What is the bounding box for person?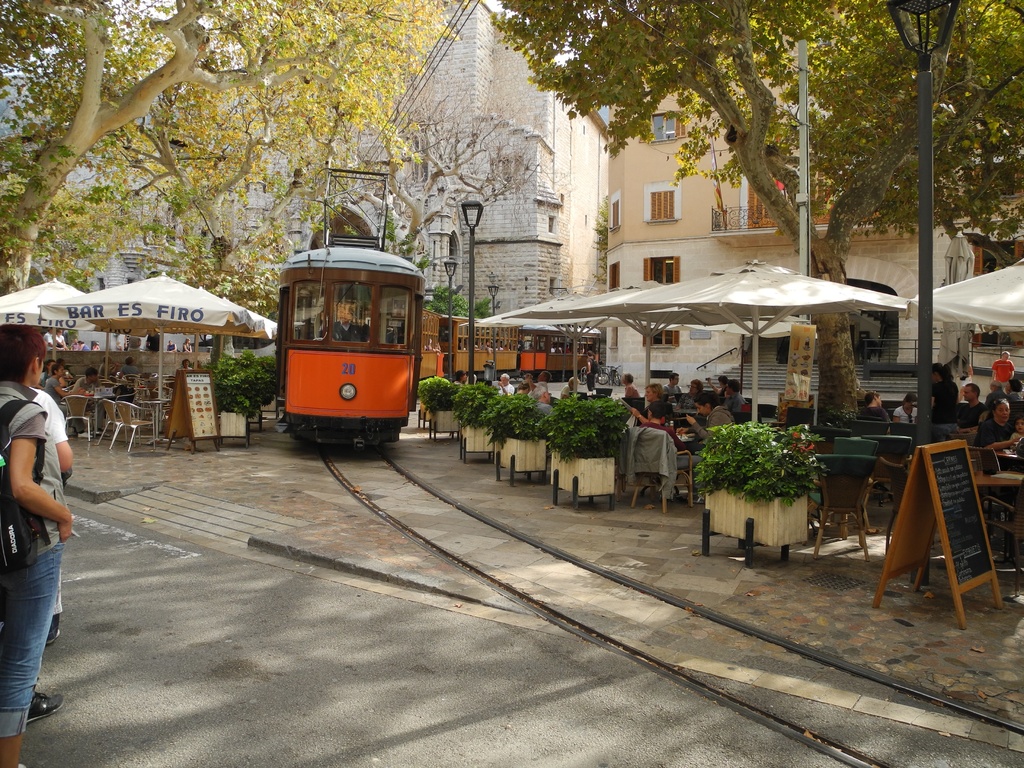
x1=182, y1=337, x2=195, y2=351.
